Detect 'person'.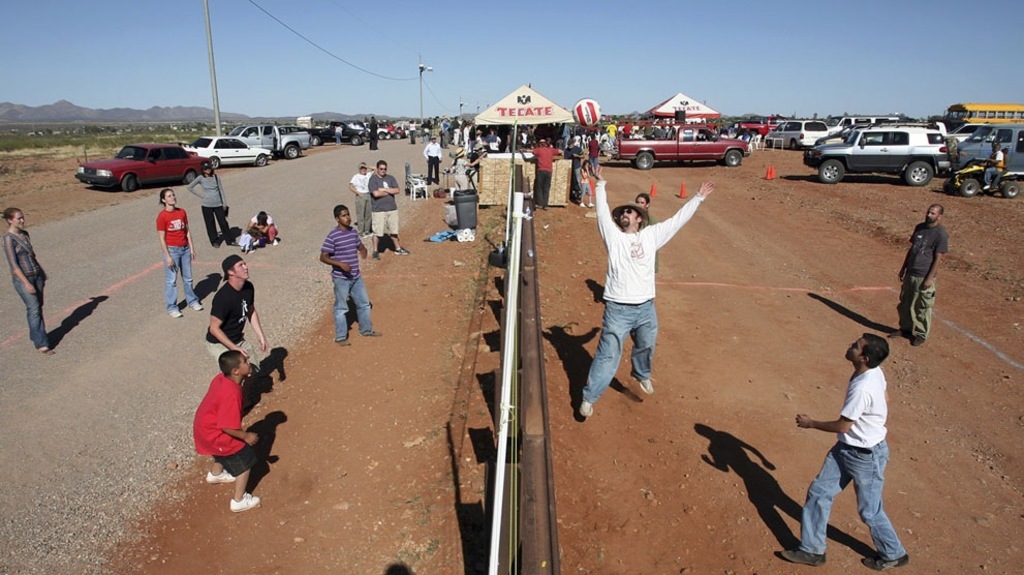
Detected at {"x1": 634, "y1": 192, "x2": 658, "y2": 275}.
